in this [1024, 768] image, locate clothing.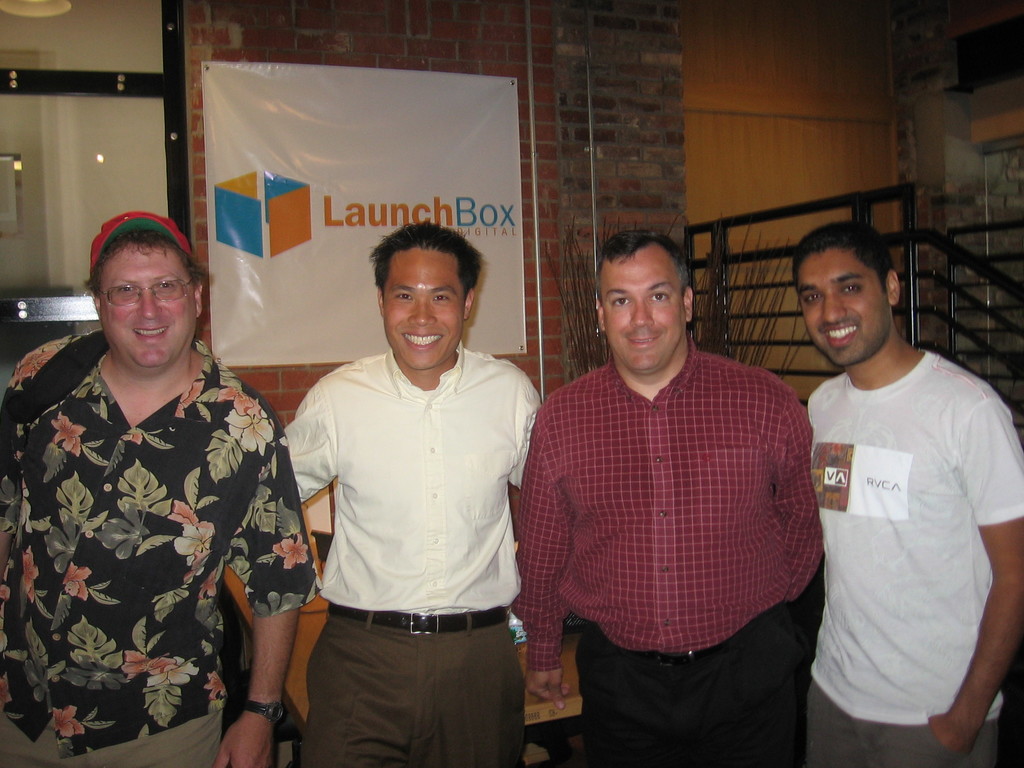
Bounding box: (799, 340, 1023, 767).
